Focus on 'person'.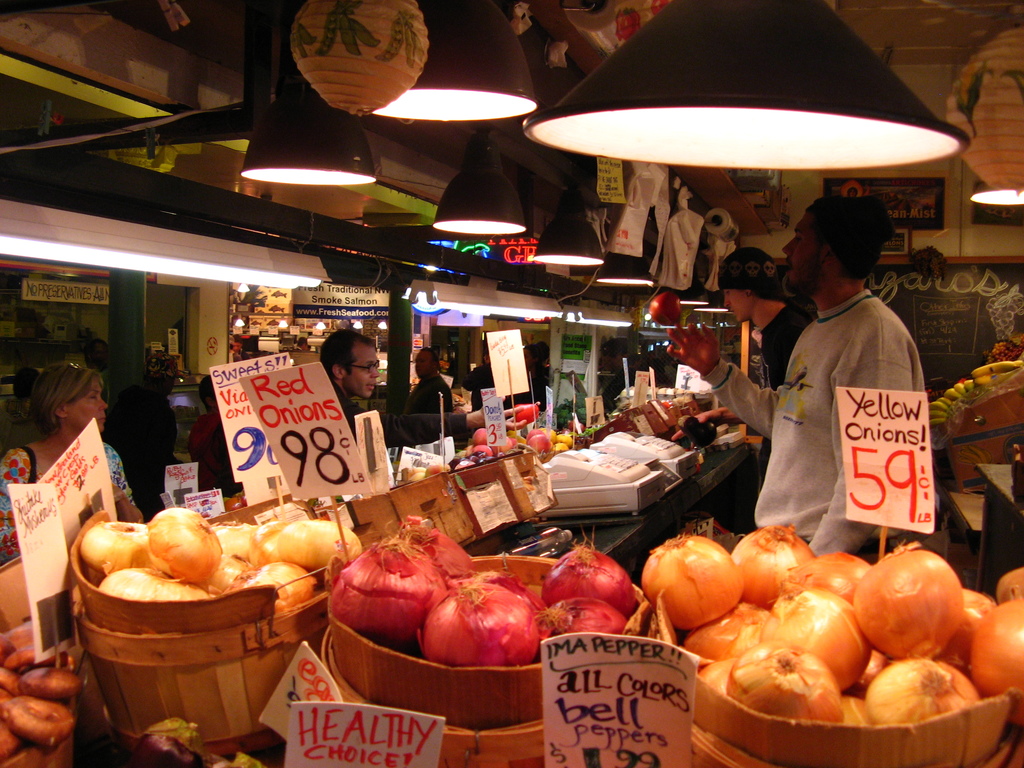
Focused at [x1=410, y1=343, x2=452, y2=412].
